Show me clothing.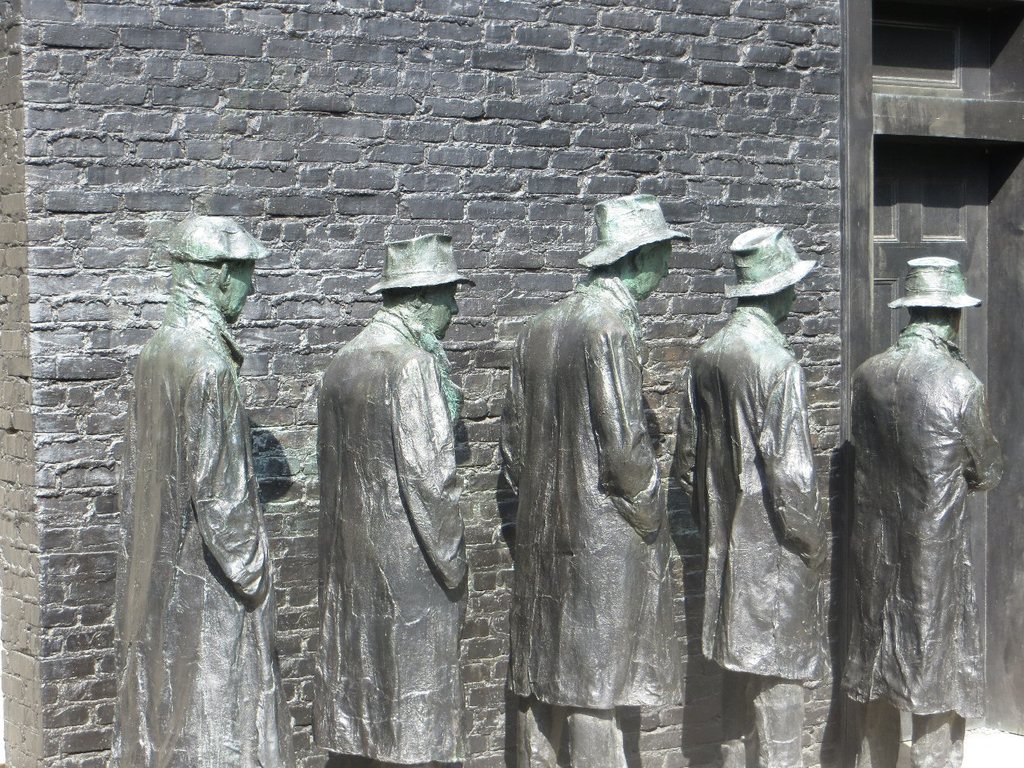
clothing is here: left=117, top=280, right=296, bottom=767.
